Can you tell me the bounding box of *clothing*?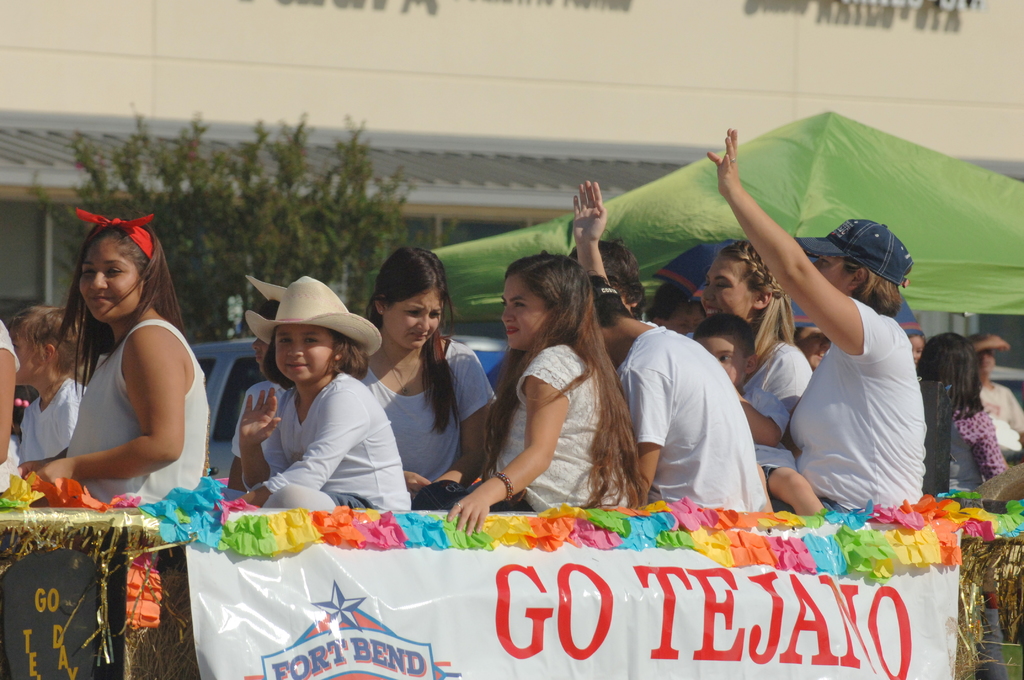
983 371 1023 450.
